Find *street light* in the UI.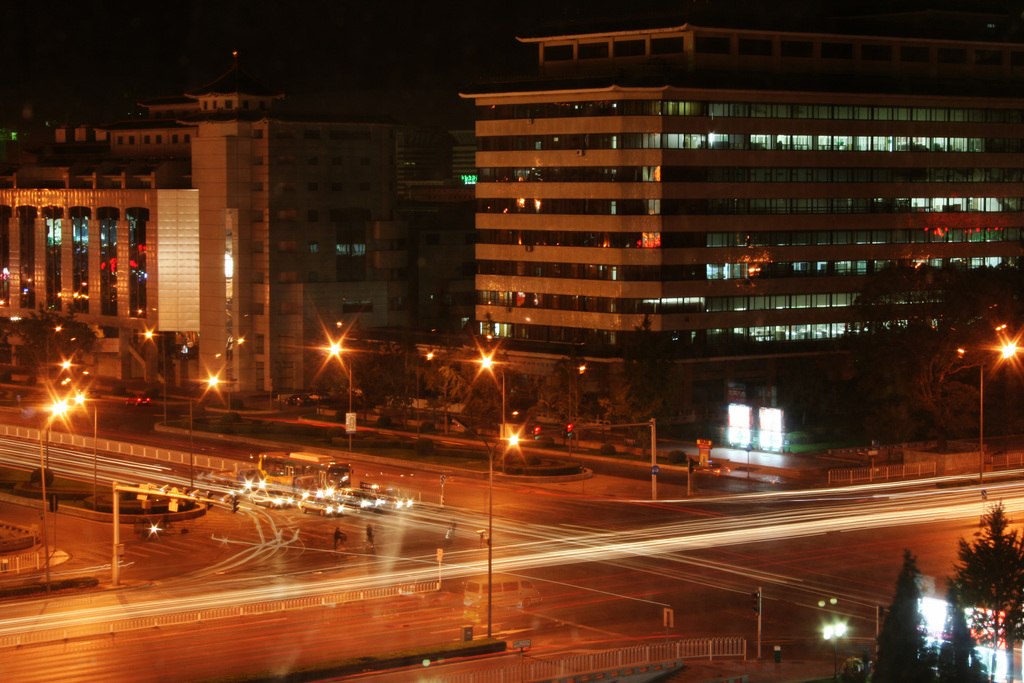
UI element at box(31, 395, 63, 602).
